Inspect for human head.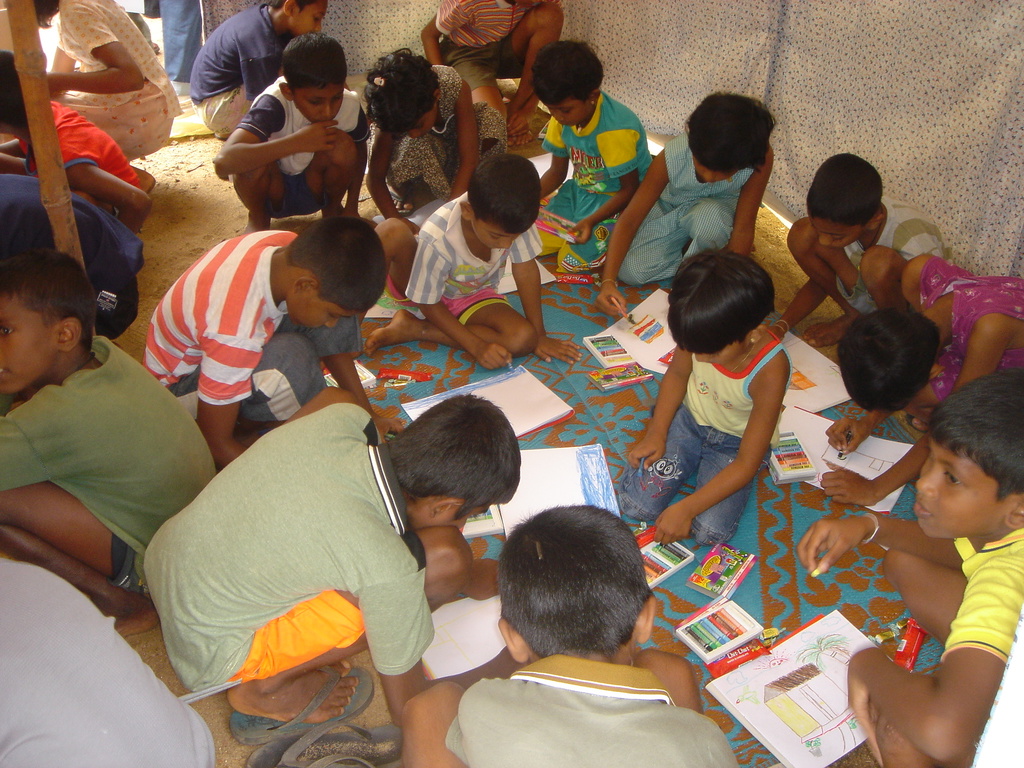
Inspection: box=[534, 44, 604, 130].
